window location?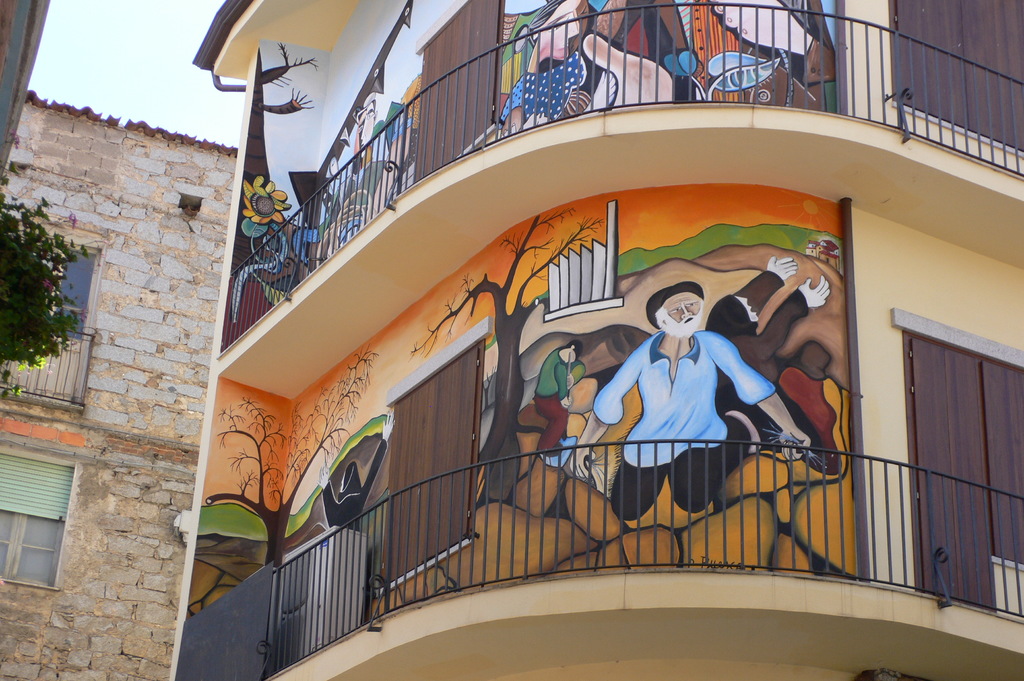
[left=371, top=314, right=493, bottom=601]
